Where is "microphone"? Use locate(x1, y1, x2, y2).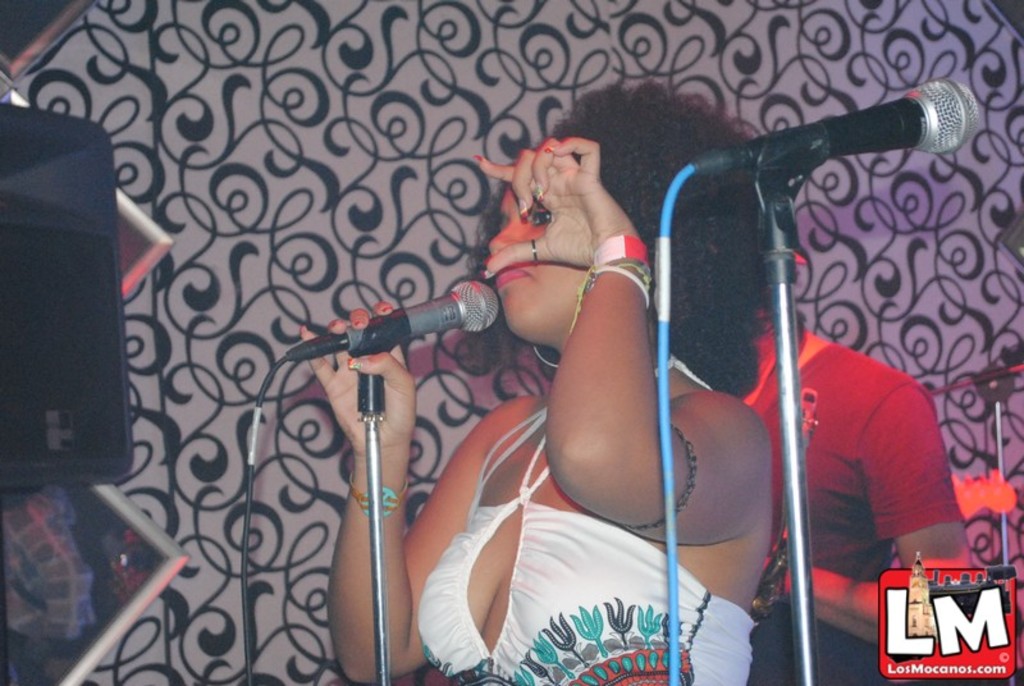
locate(293, 284, 500, 393).
